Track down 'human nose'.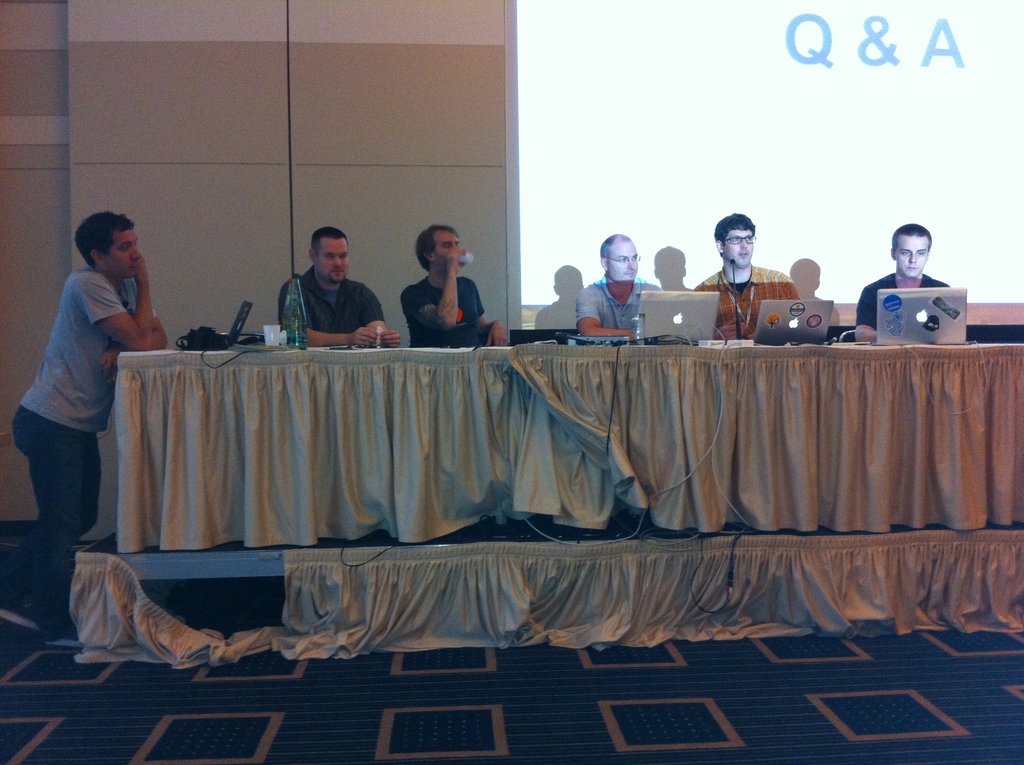
Tracked to (x1=131, y1=243, x2=143, y2=260).
